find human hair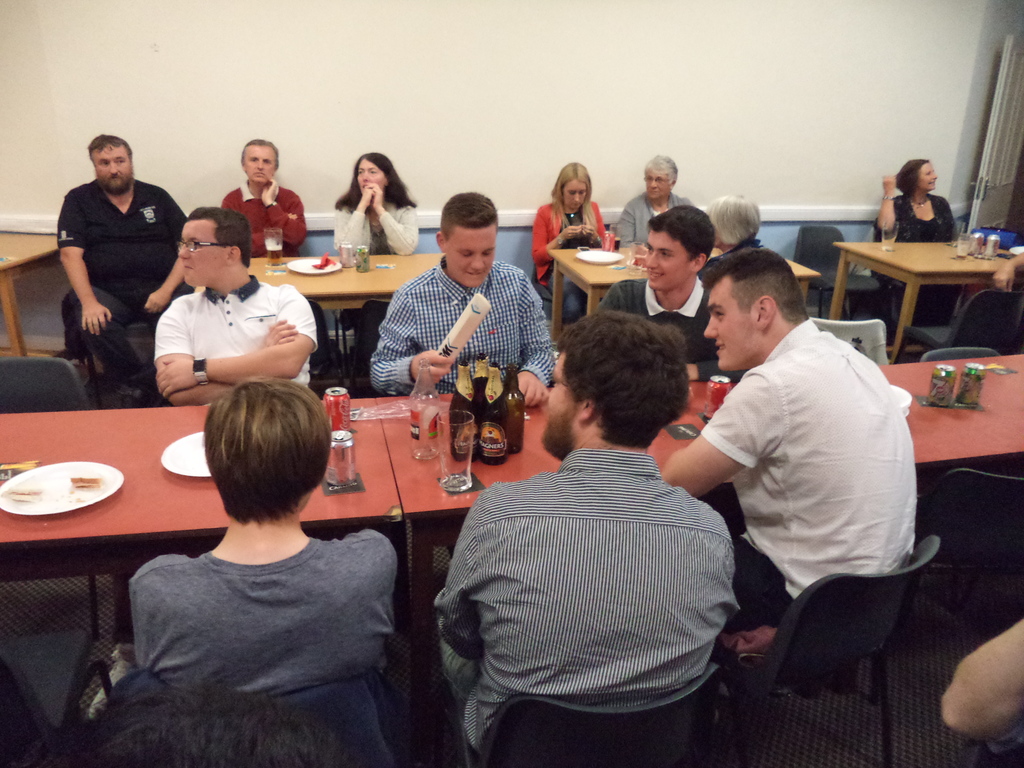
[192, 378, 314, 543]
